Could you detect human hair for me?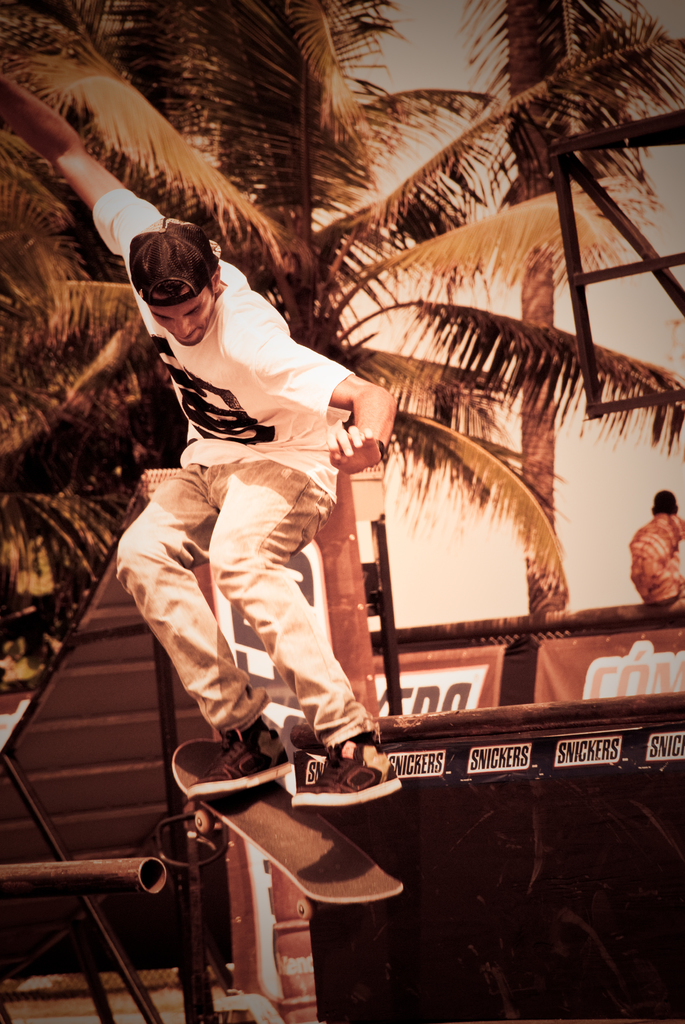
Detection result: crop(650, 492, 679, 514).
